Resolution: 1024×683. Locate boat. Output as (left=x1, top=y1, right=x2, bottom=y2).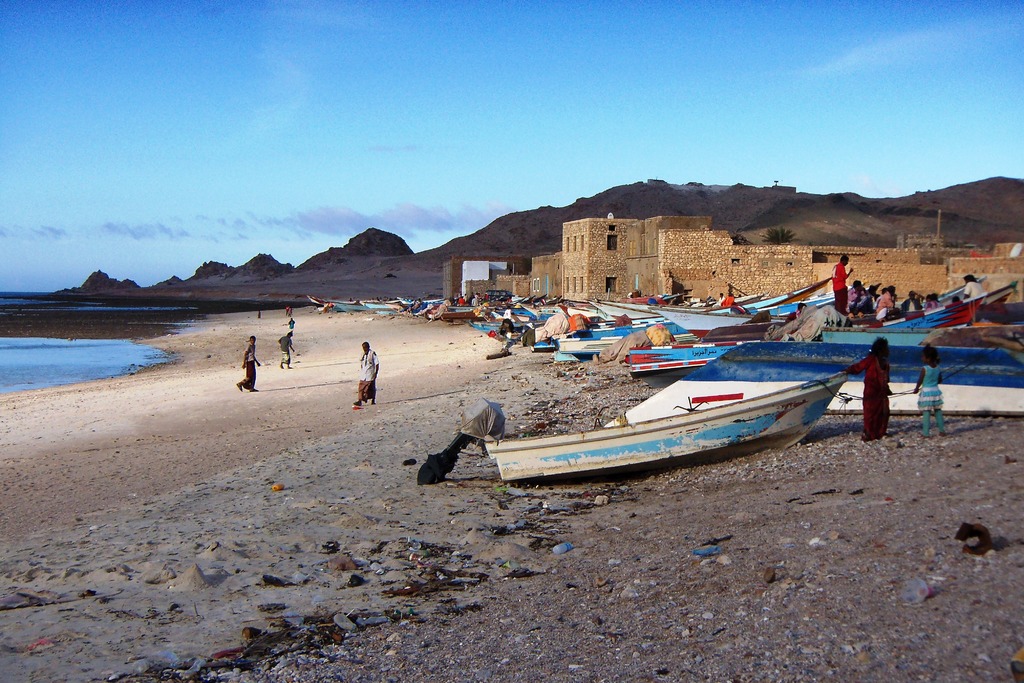
(left=497, top=346, right=854, bottom=486).
